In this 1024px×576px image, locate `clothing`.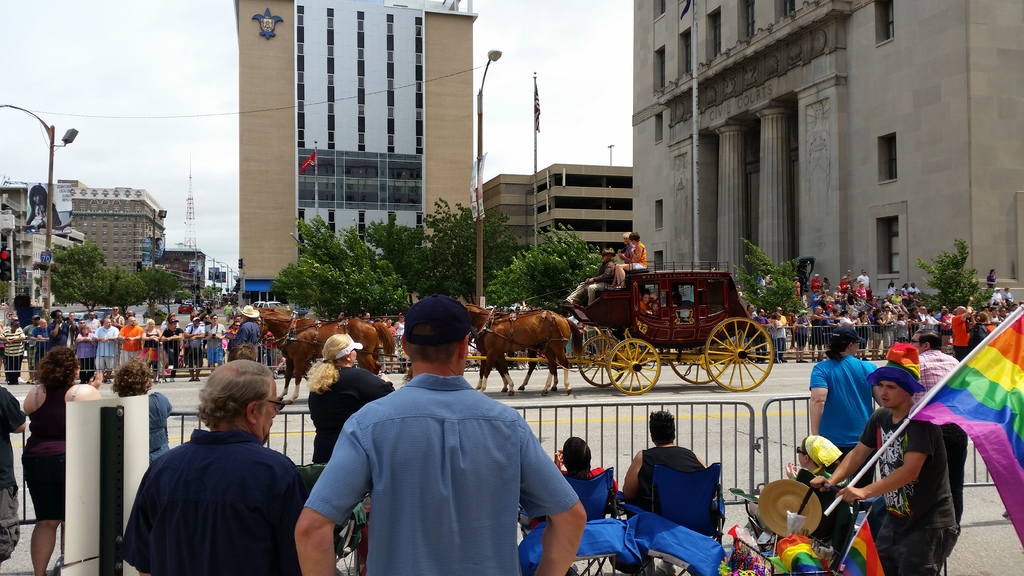
Bounding box: {"left": 108, "top": 312, "right": 121, "bottom": 328}.
